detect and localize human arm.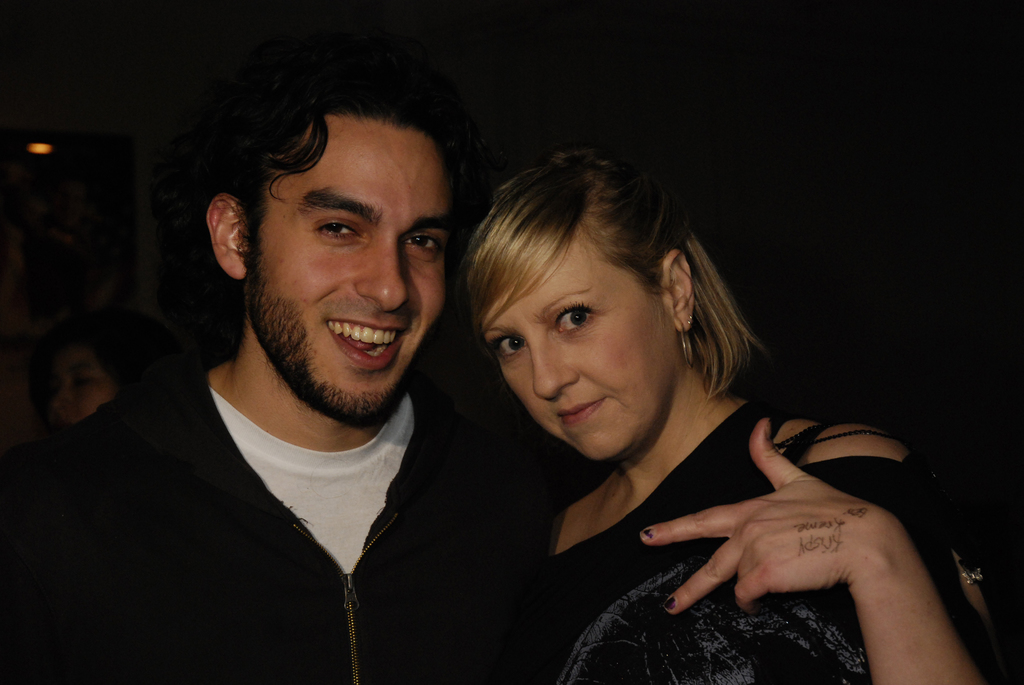
Localized at {"x1": 652, "y1": 414, "x2": 982, "y2": 684}.
